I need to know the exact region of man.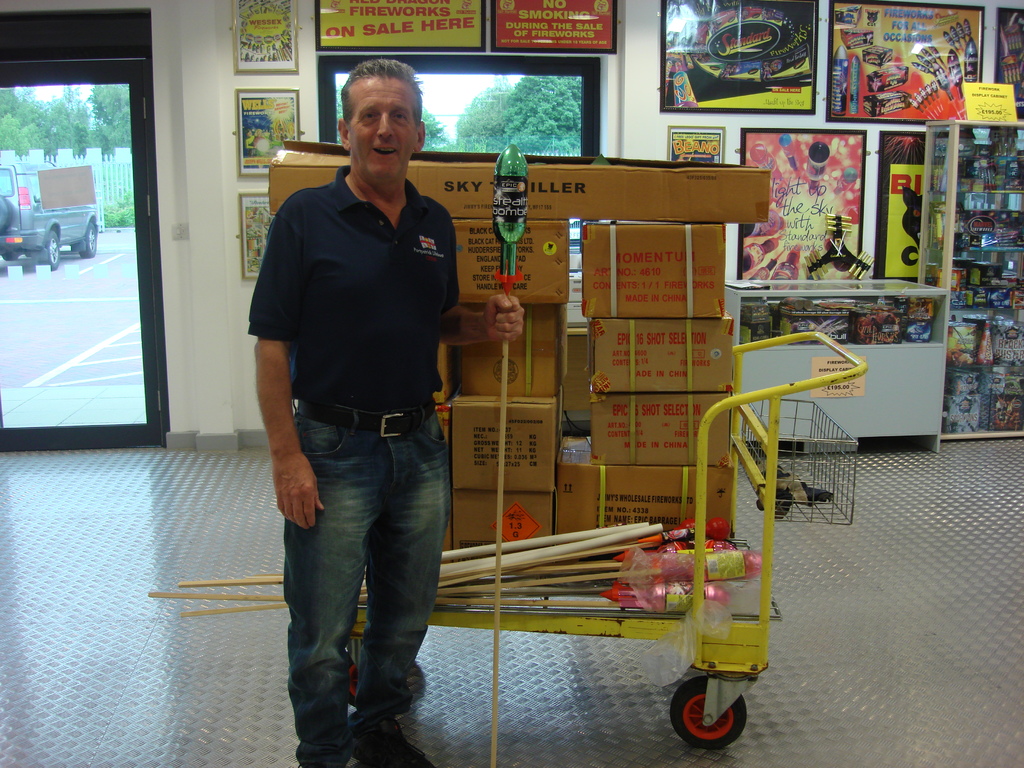
Region: 250, 79, 477, 740.
